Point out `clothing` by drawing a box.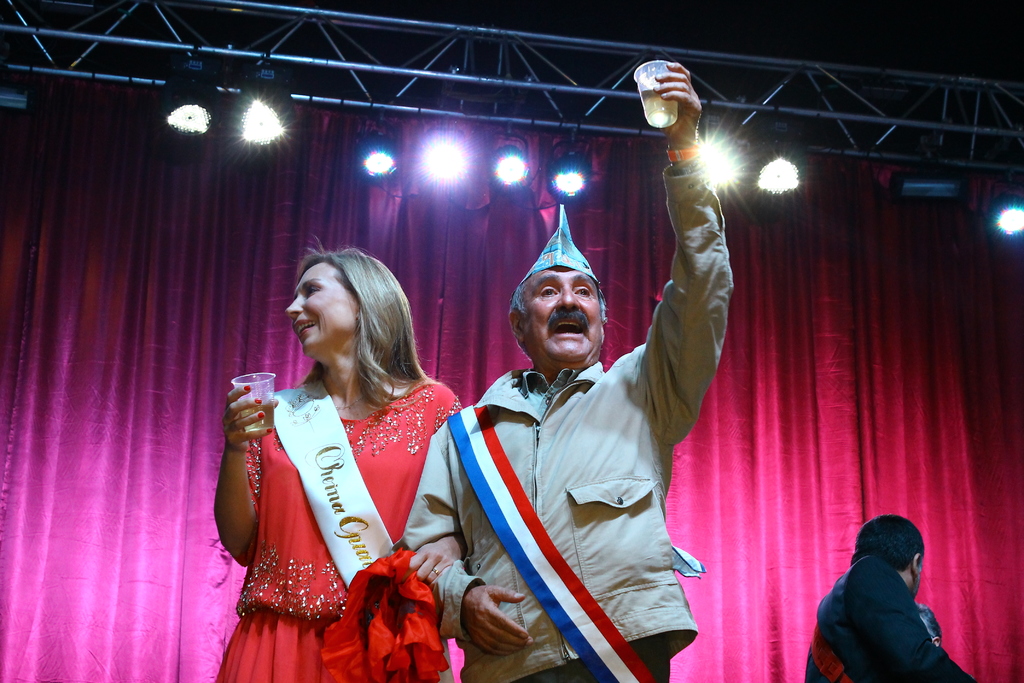
left=803, top=555, right=973, bottom=682.
